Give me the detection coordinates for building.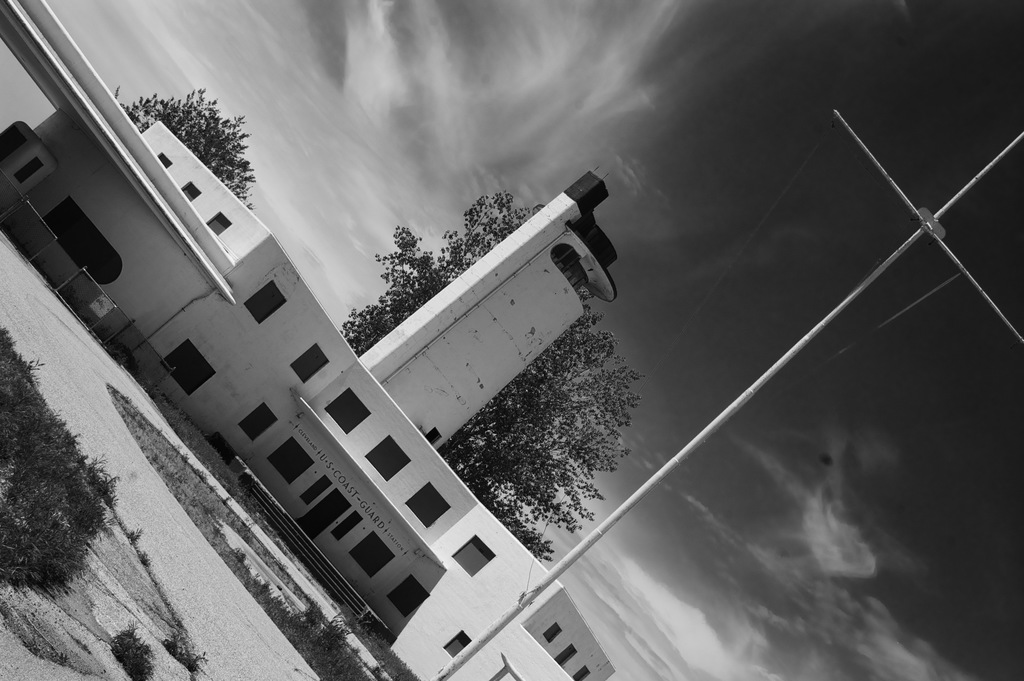
0, 116, 623, 680.
